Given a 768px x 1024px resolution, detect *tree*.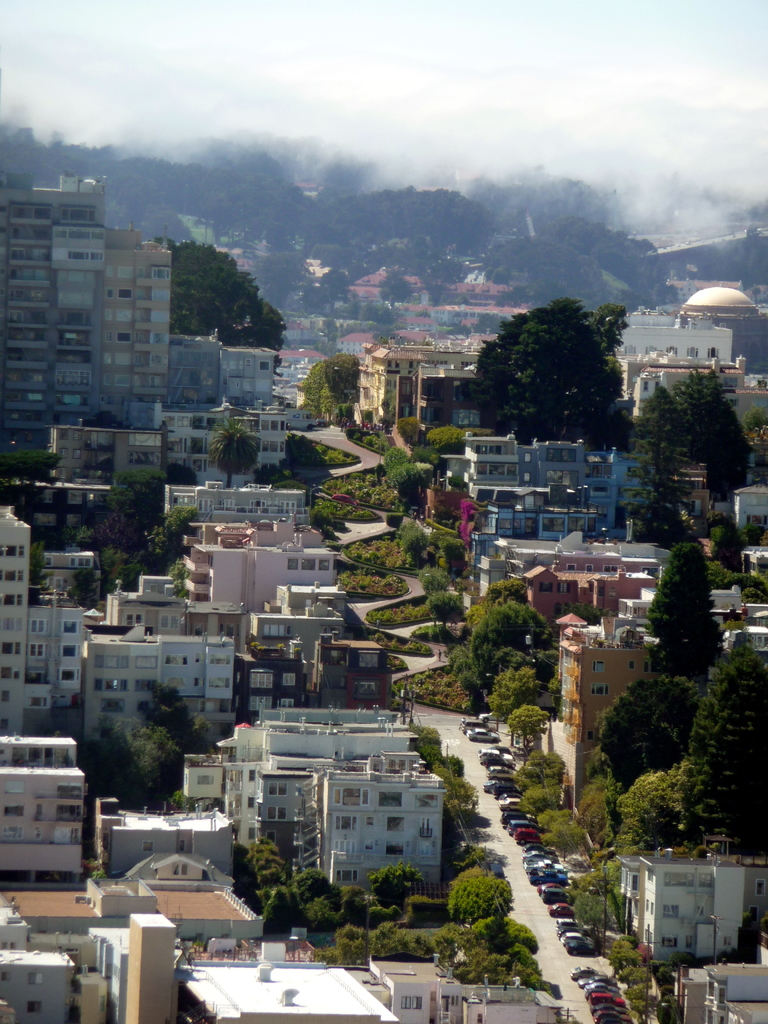
box(125, 723, 187, 815).
